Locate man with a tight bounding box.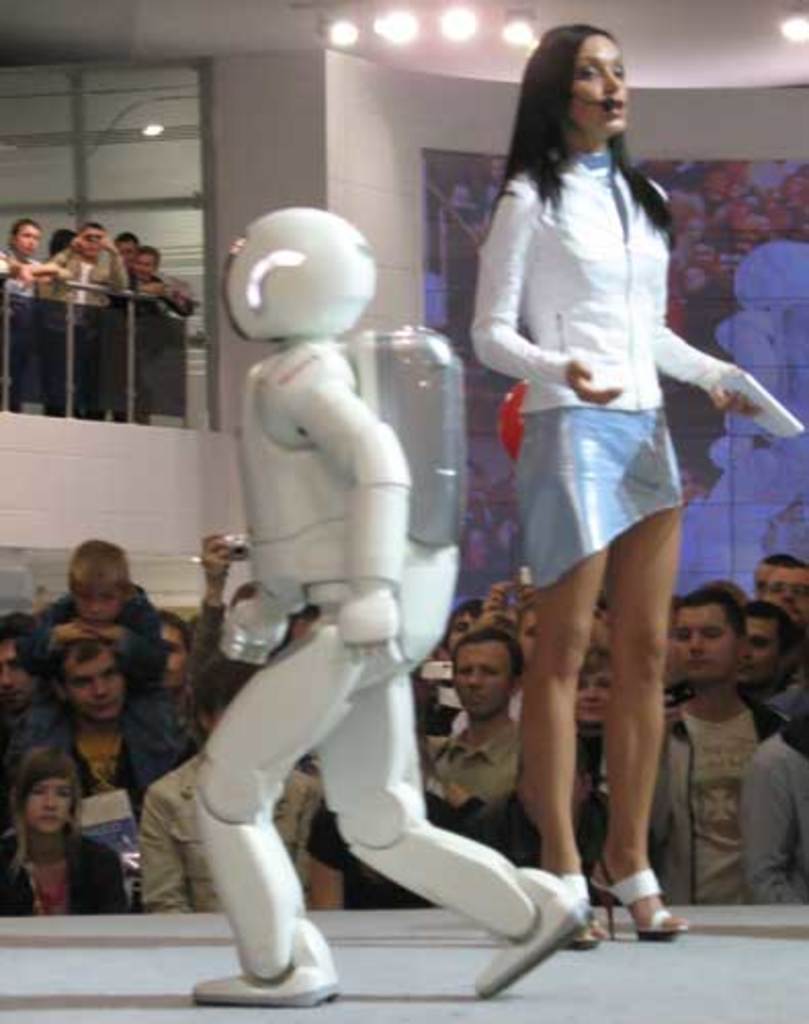
107, 242, 195, 430.
